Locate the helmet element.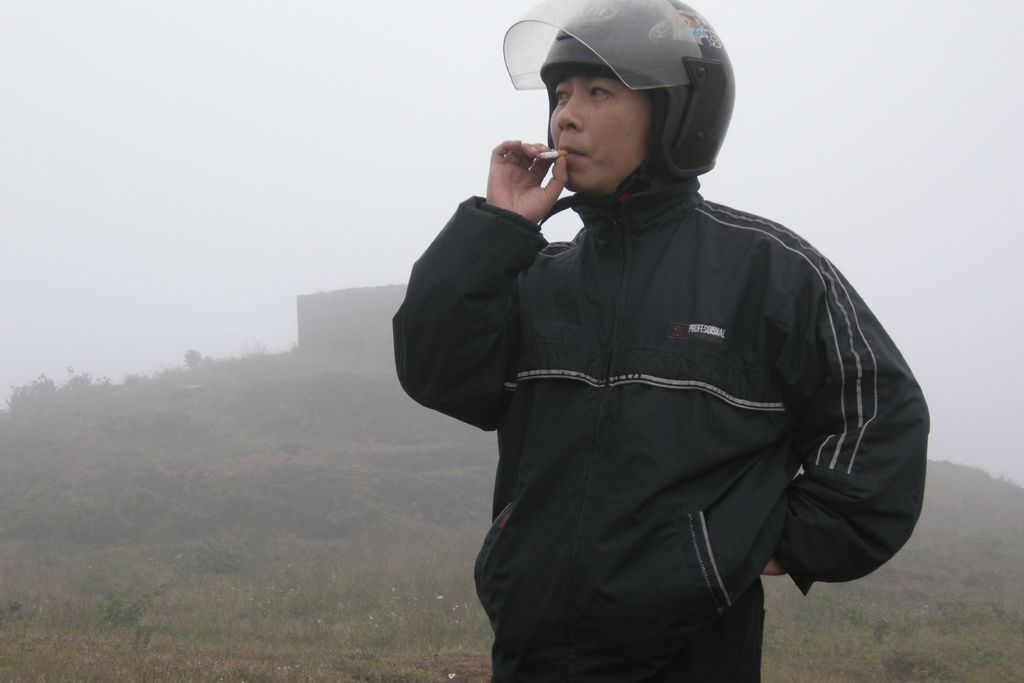
Element bbox: [left=513, top=2, right=730, bottom=197].
